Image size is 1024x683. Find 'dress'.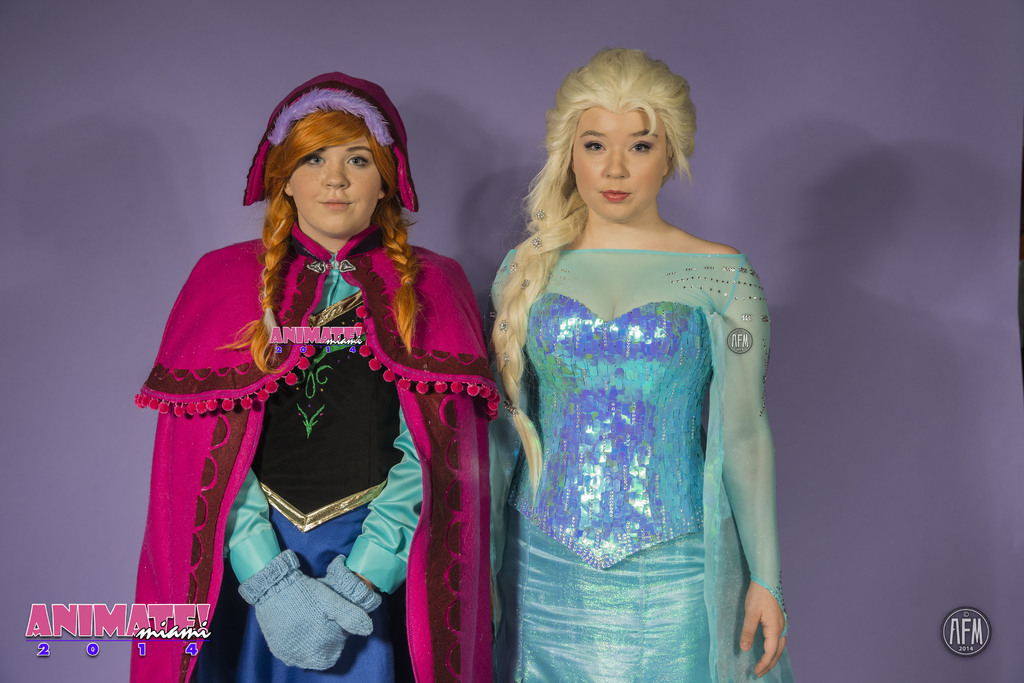
[153, 184, 520, 608].
